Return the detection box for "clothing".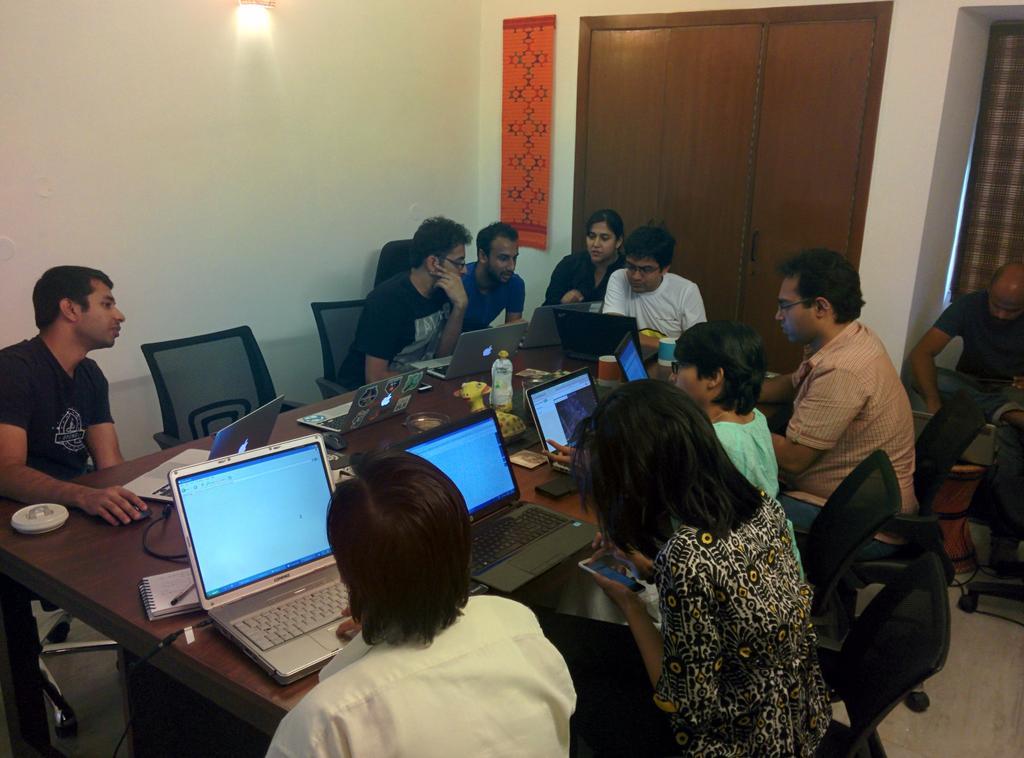
crop(598, 267, 713, 344).
